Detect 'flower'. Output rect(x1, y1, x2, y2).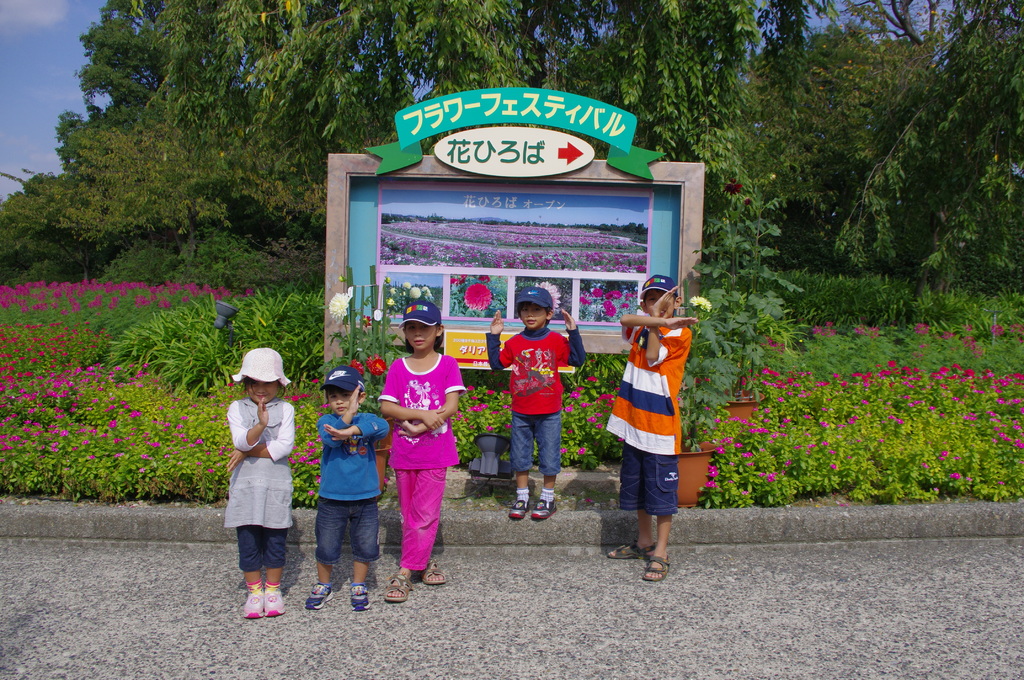
rect(307, 442, 319, 453).
